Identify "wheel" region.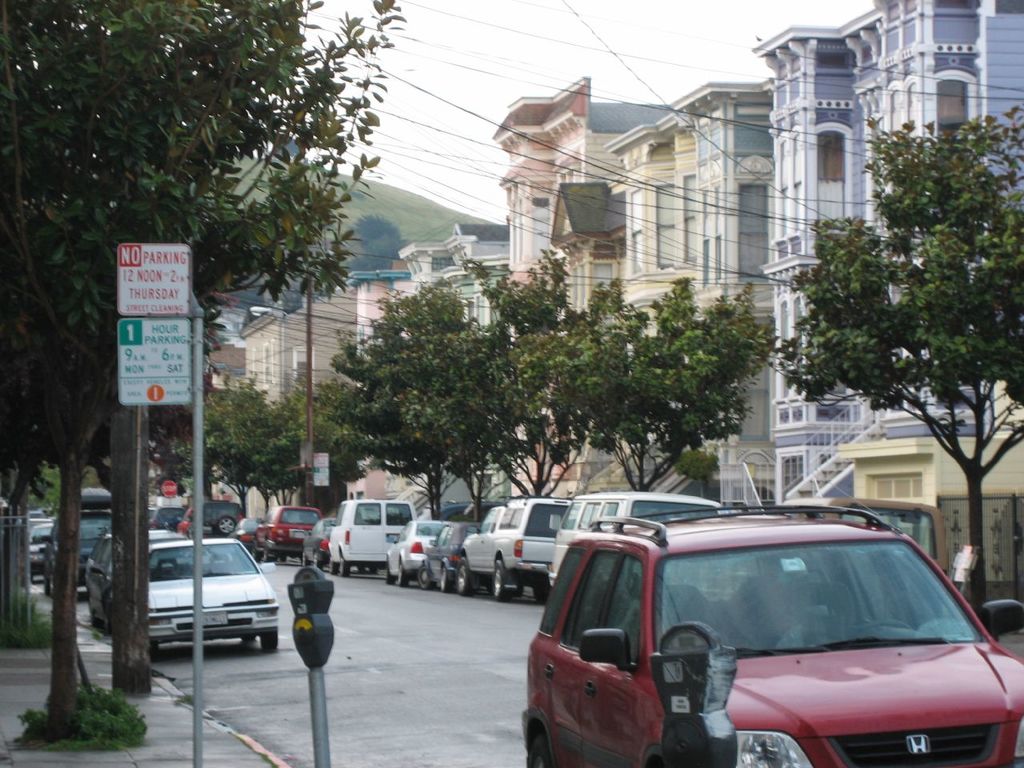
Region: 262/630/278/652.
